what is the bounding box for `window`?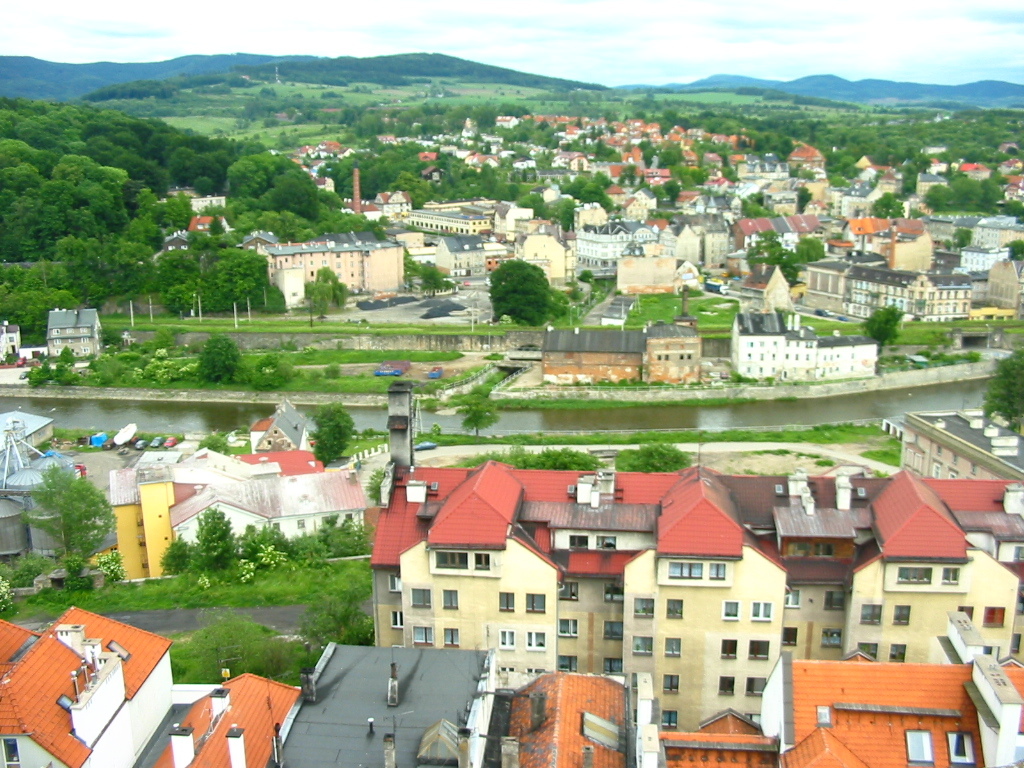
<region>908, 446, 982, 481</region>.
